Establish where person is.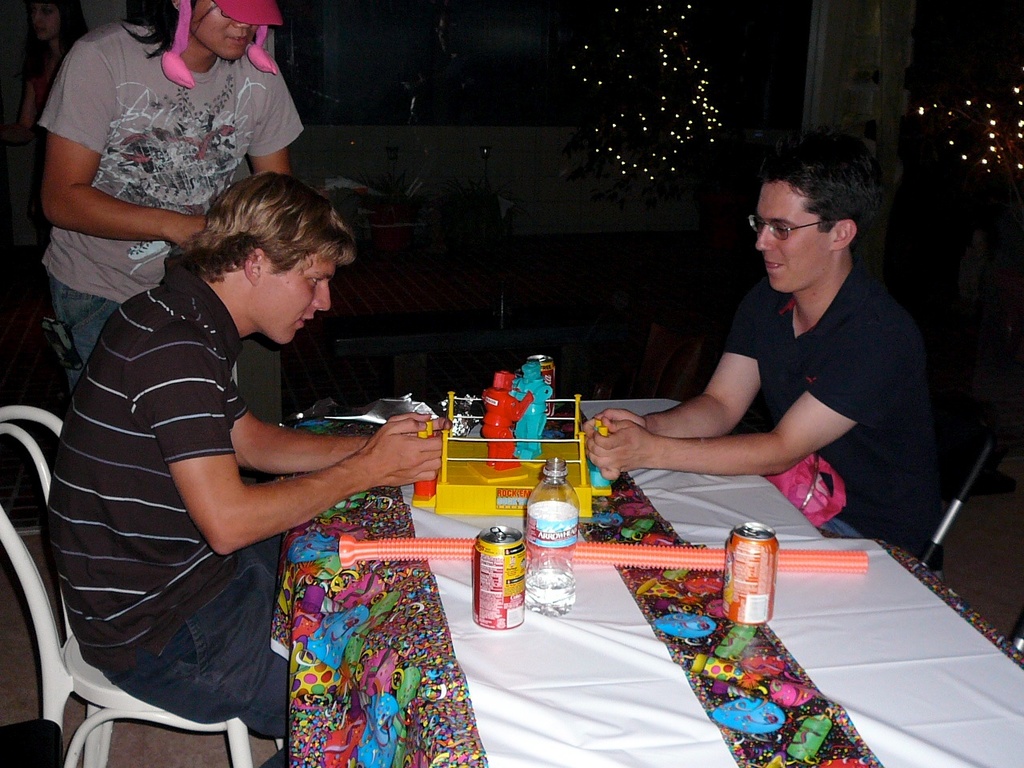
Established at (37,0,303,394).
